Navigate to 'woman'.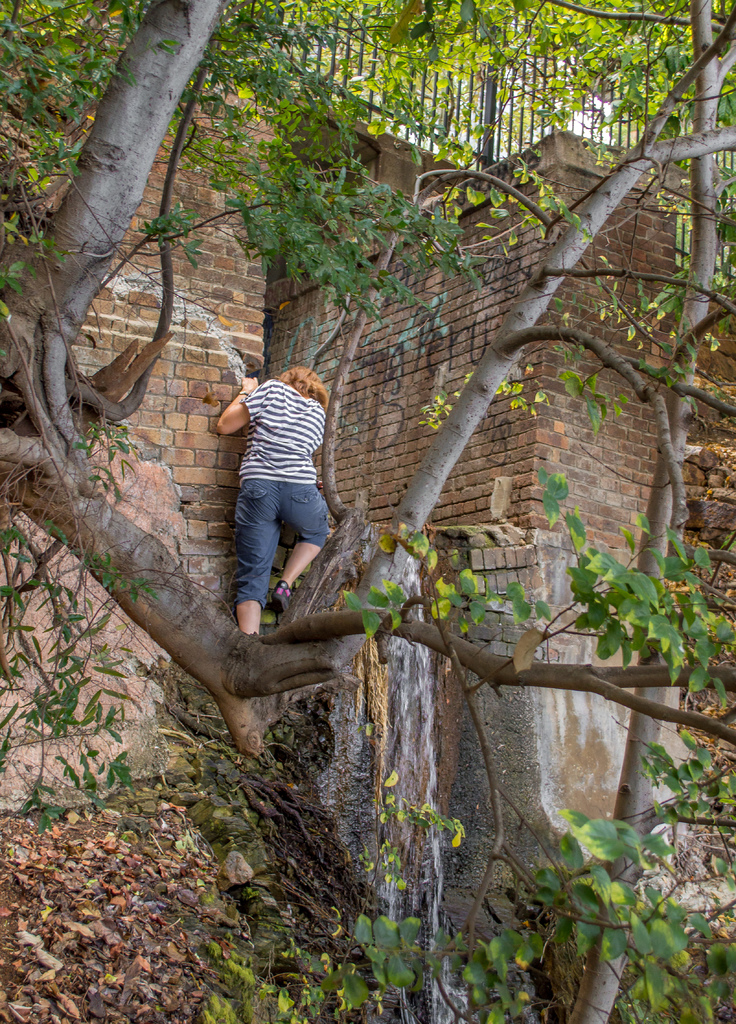
Navigation target: (x1=198, y1=332, x2=361, y2=657).
